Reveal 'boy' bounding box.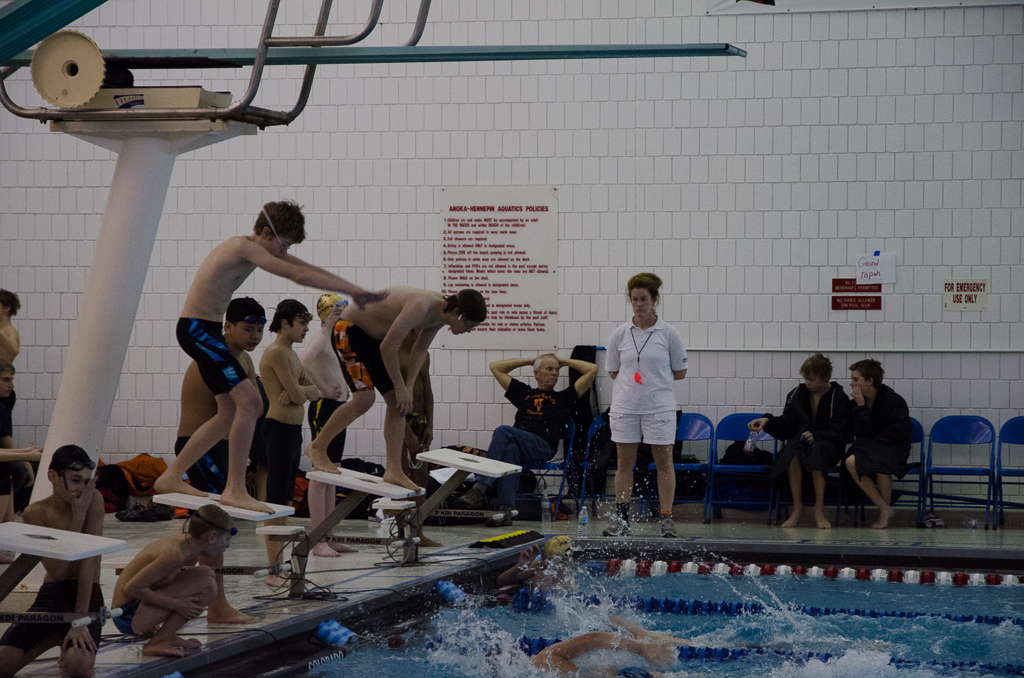
Revealed: detection(256, 297, 325, 586).
